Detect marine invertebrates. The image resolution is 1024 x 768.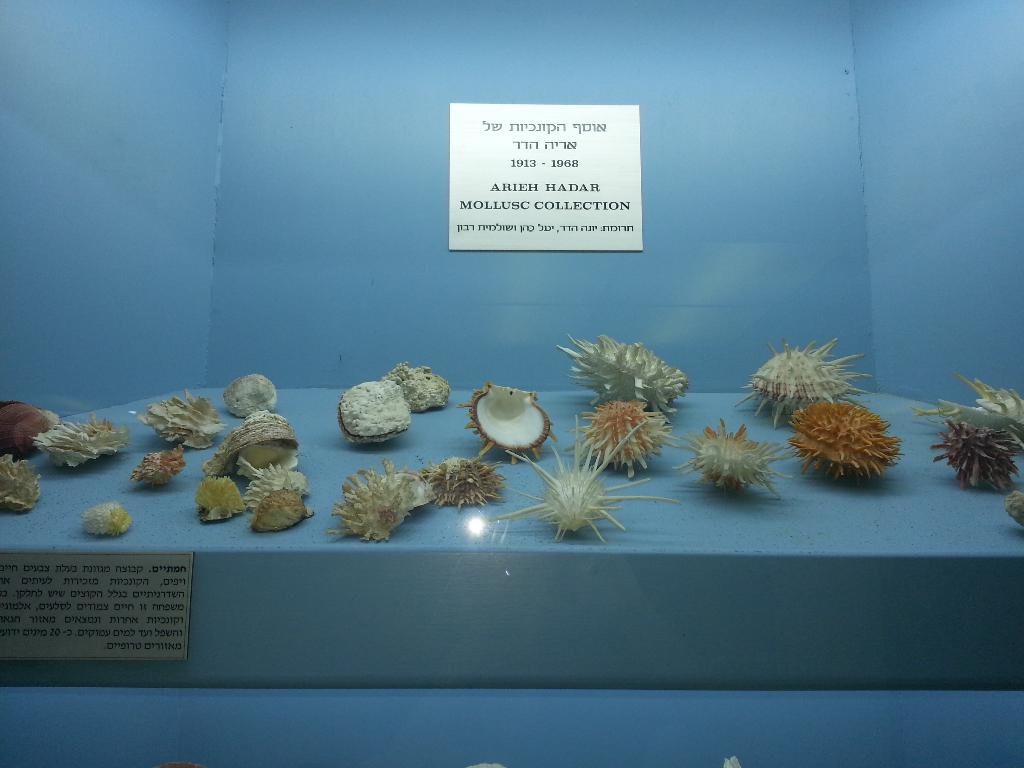
x1=324, y1=448, x2=437, y2=550.
